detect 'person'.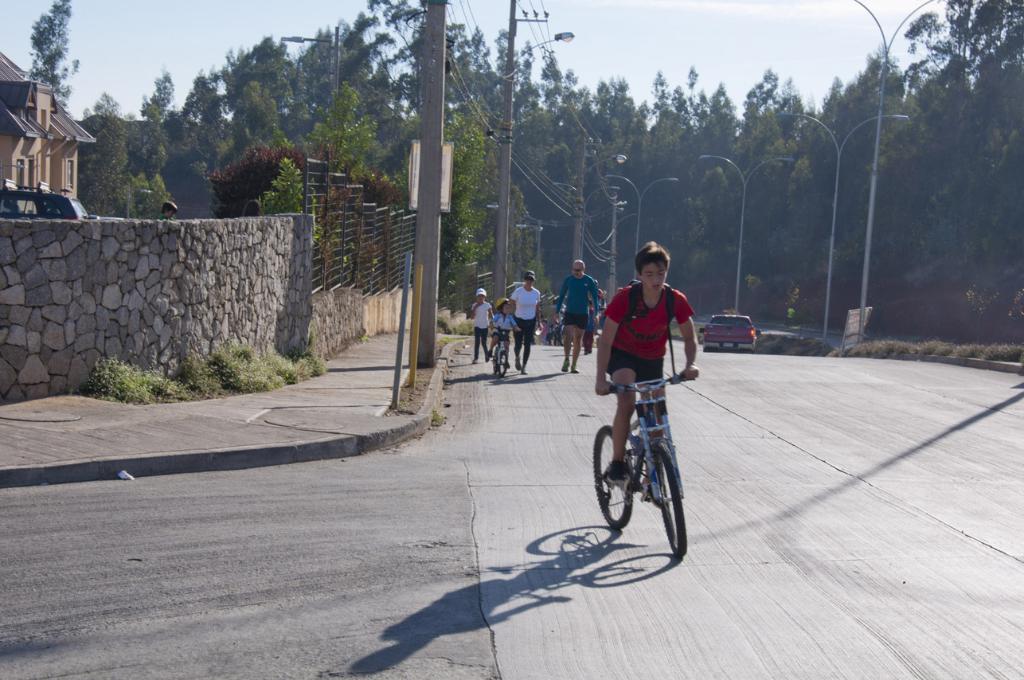
Detected at BBox(469, 287, 499, 365).
